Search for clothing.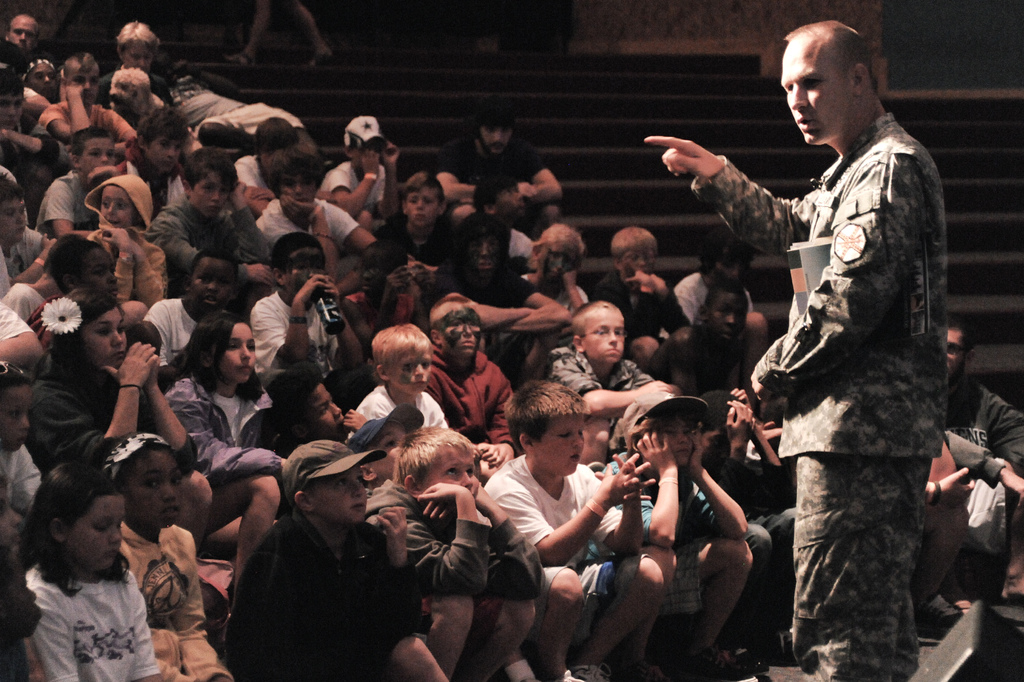
Found at bbox=(546, 346, 644, 427).
